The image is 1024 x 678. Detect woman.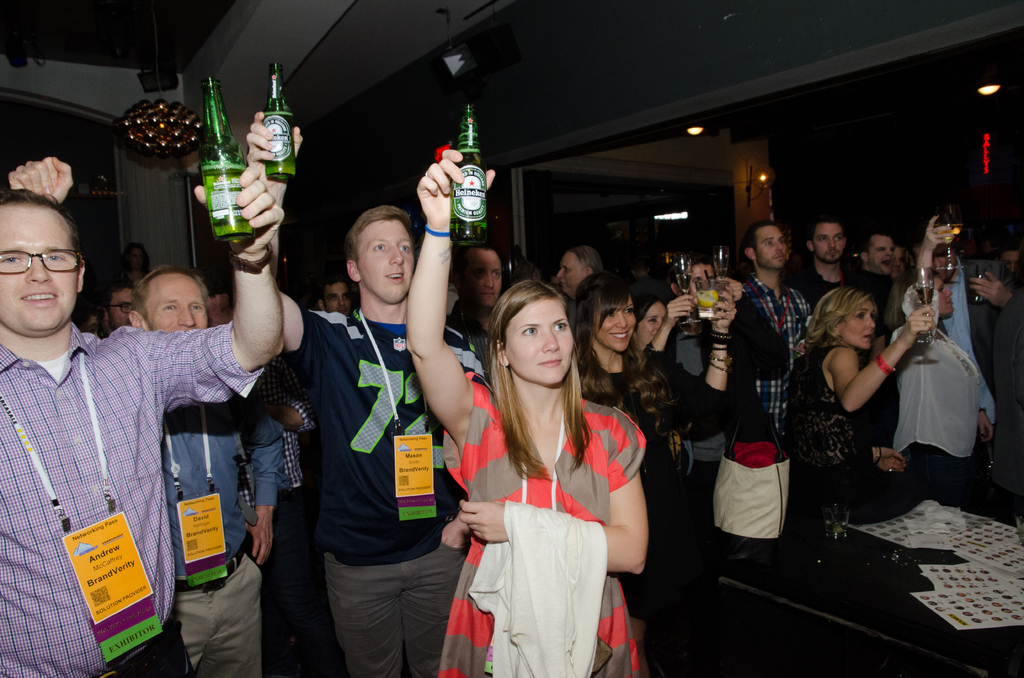
Detection: BBox(783, 288, 936, 481).
